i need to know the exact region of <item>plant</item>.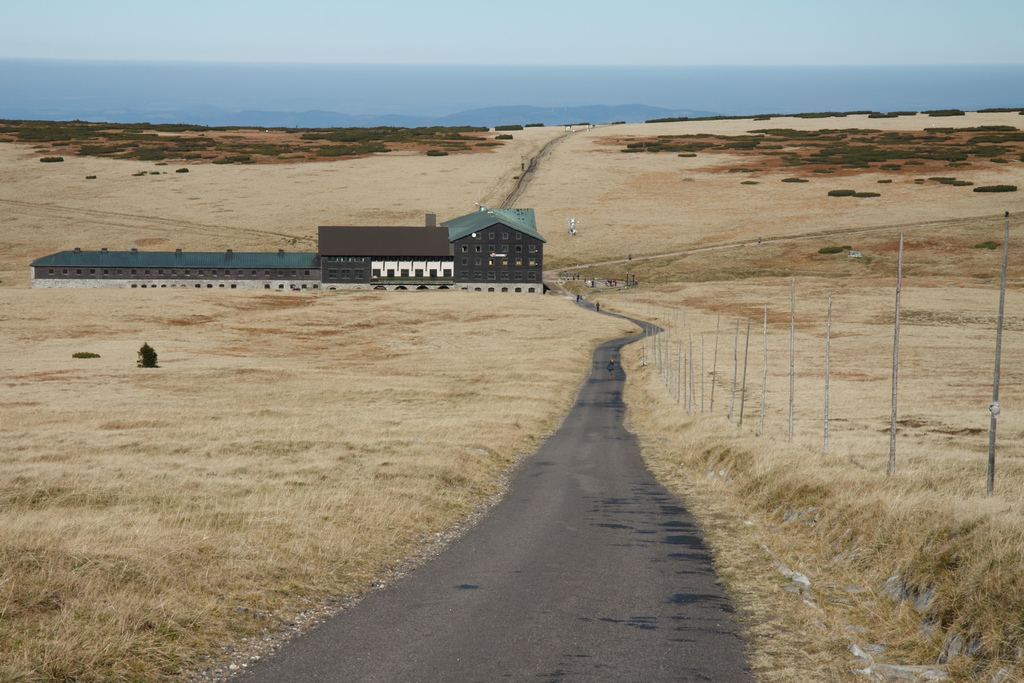
Region: (left=72, top=349, right=101, bottom=357).
